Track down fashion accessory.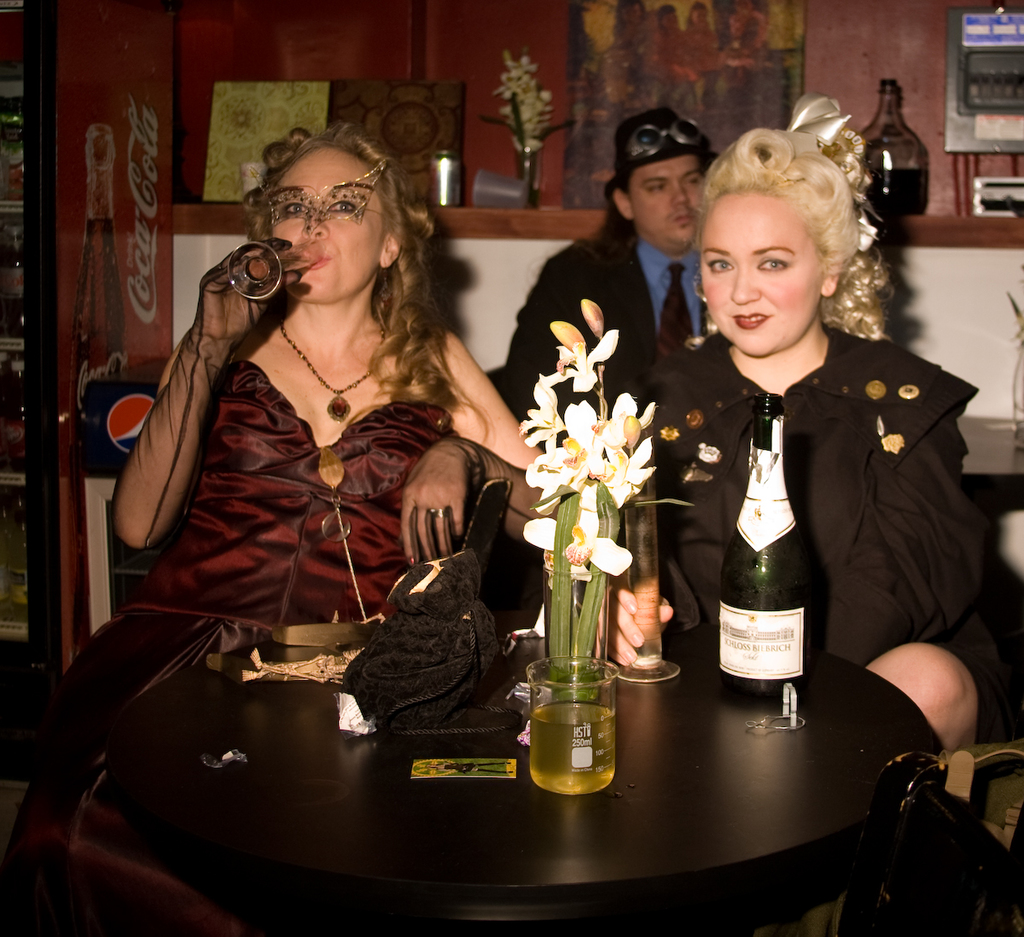
Tracked to left=432, top=501, right=448, bottom=524.
